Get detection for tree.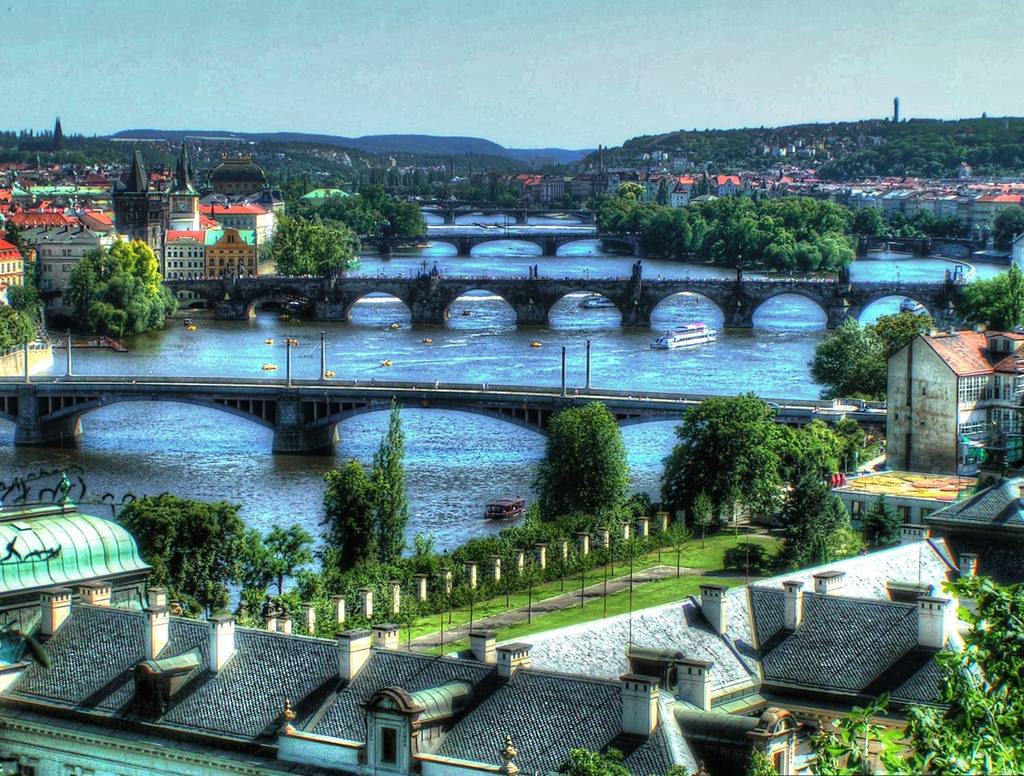
Detection: [118,492,256,612].
